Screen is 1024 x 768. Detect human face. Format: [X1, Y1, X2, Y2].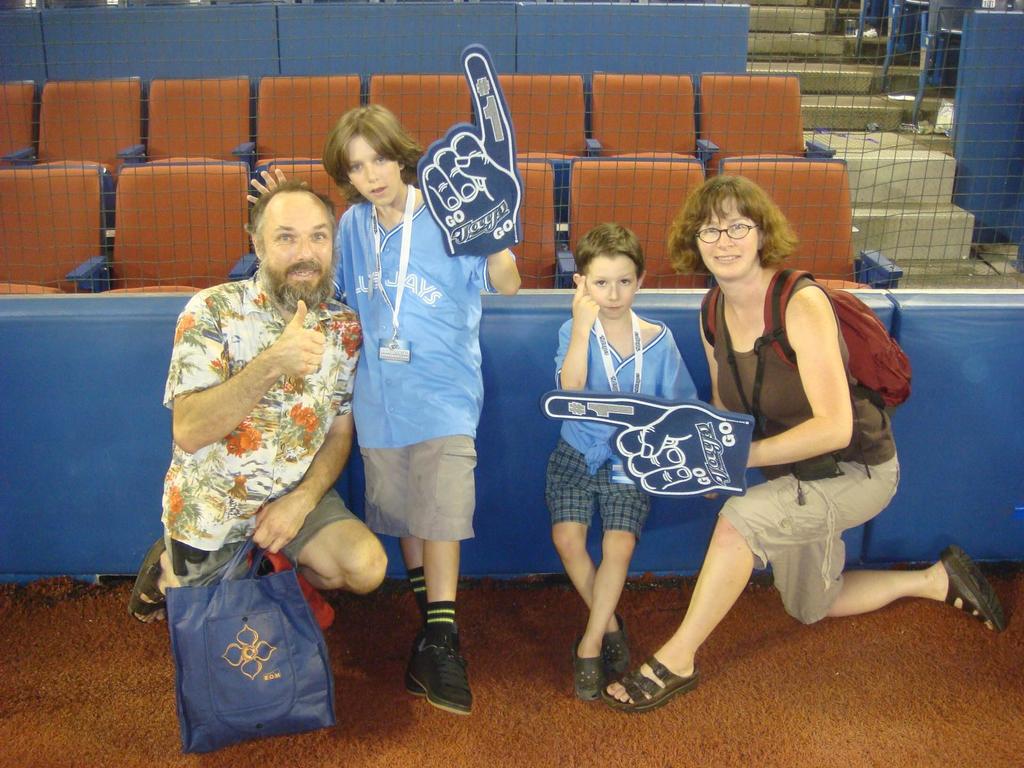
[694, 195, 758, 279].
